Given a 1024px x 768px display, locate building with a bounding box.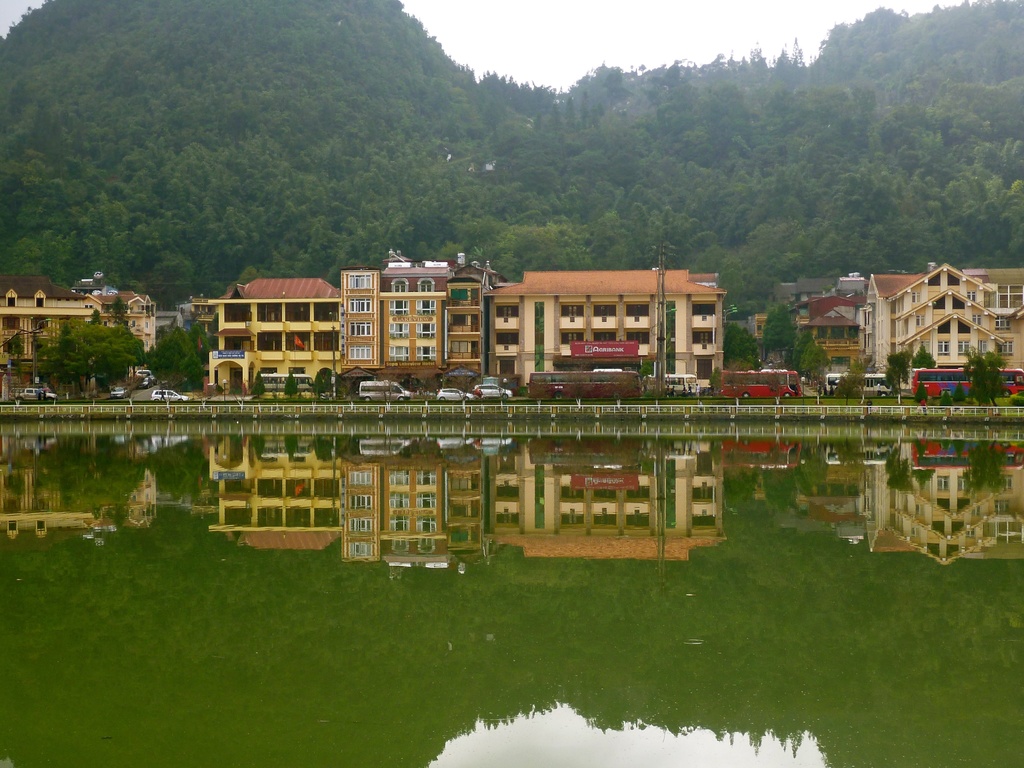
Located: BBox(0, 266, 154, 387).
